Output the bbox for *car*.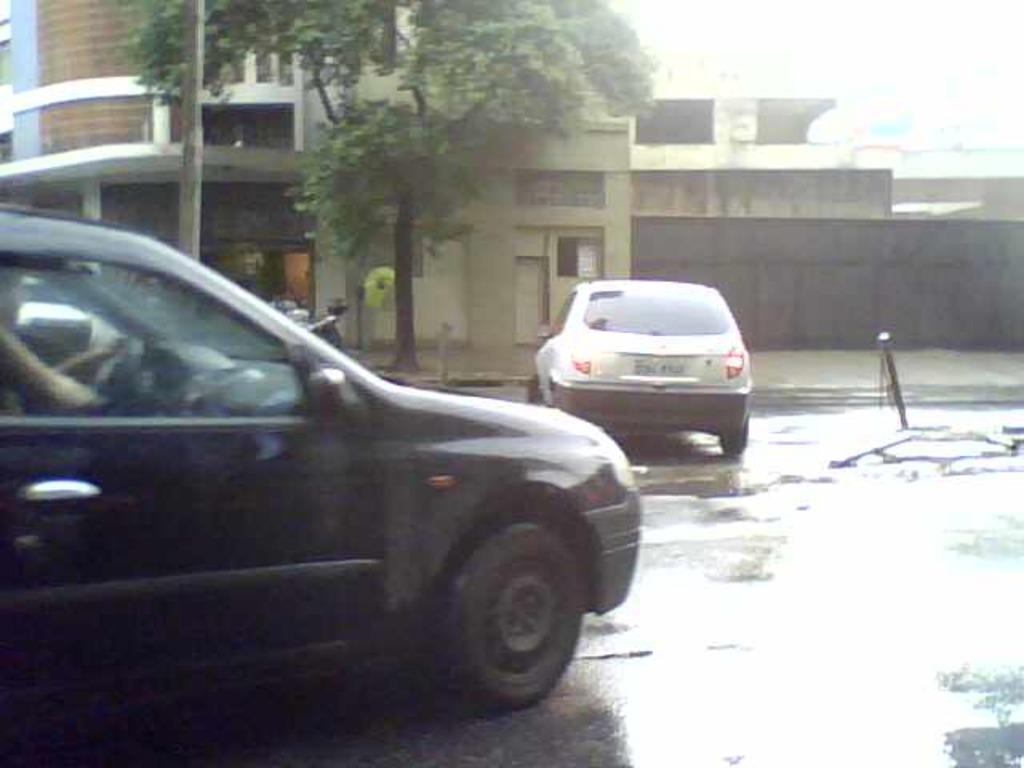
bbox=[0, 203, 642, 736].
